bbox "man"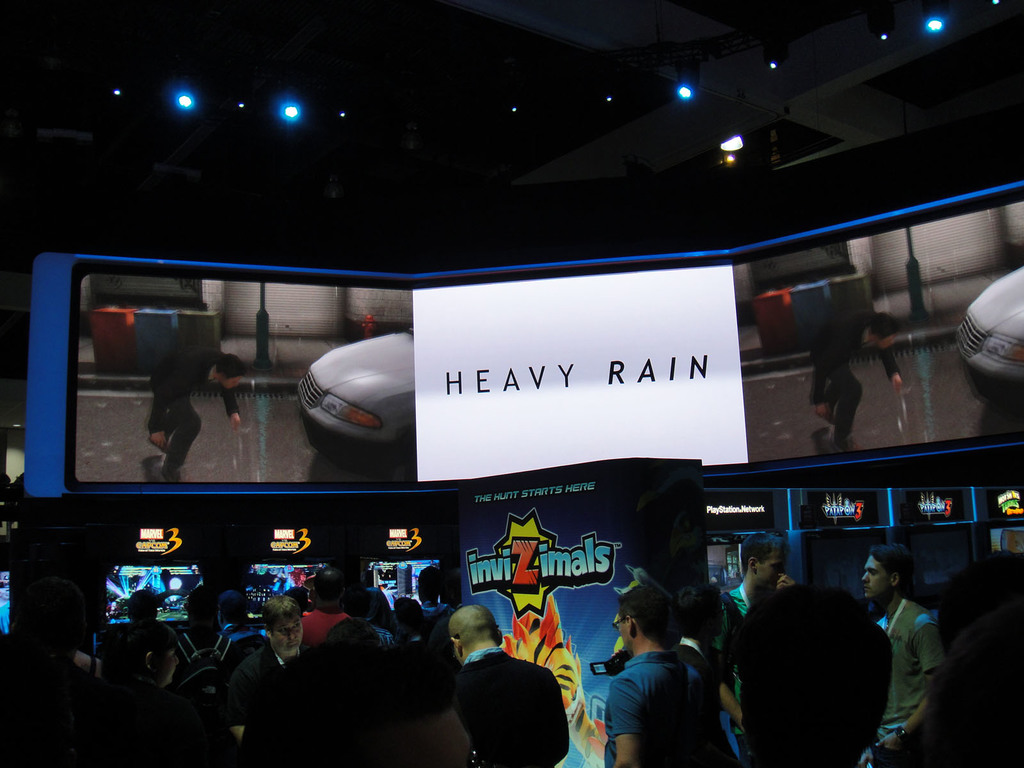
(861,537,955,734)
